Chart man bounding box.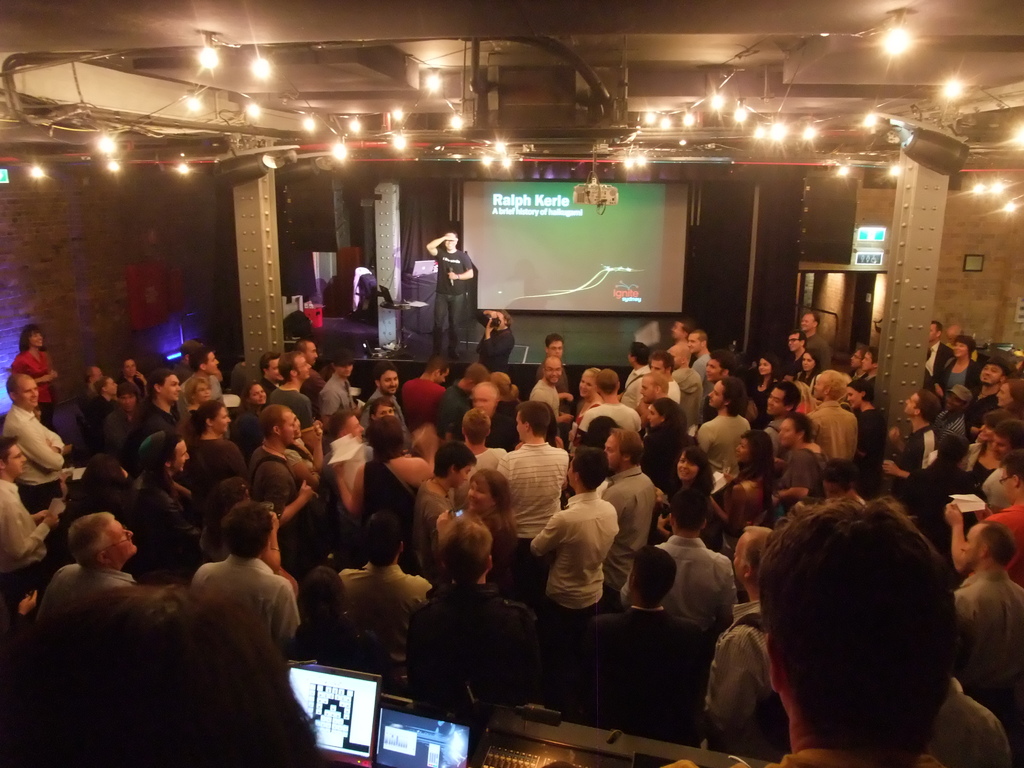
Charted: left=193, top=500, right=298, bottom=648.
